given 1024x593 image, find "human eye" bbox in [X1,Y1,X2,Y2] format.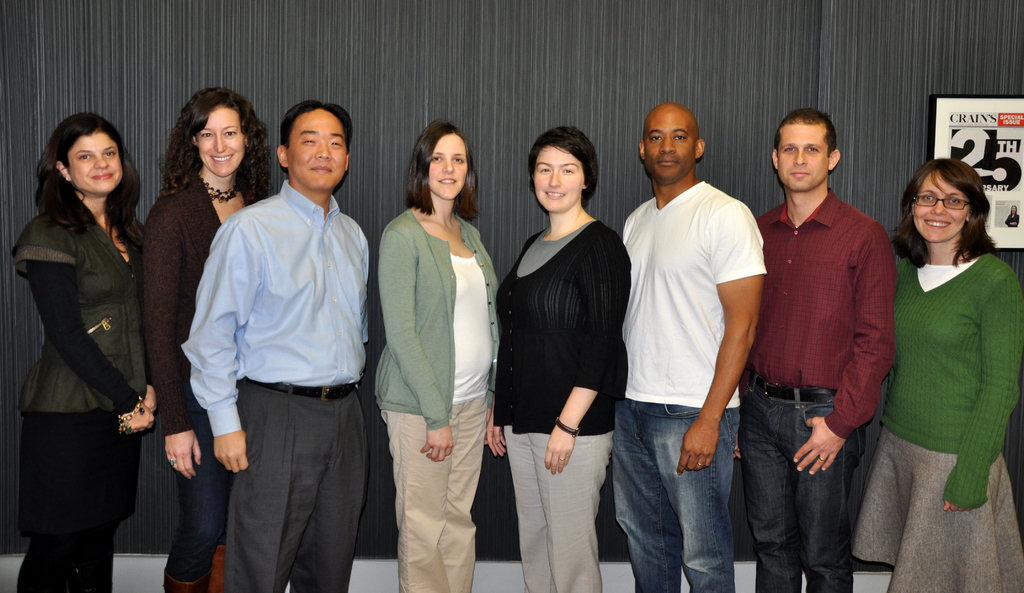
[563,165,575,175].
